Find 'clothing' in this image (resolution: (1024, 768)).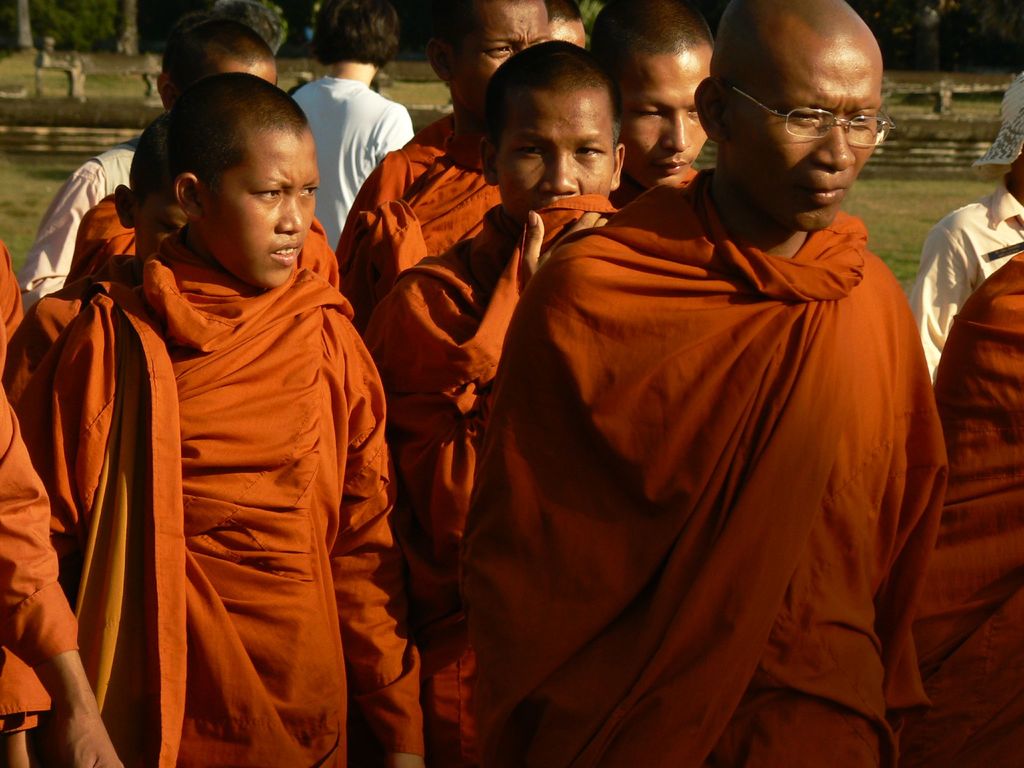
pyautogui.locateOnScreen(339, 117, 452, 261).
